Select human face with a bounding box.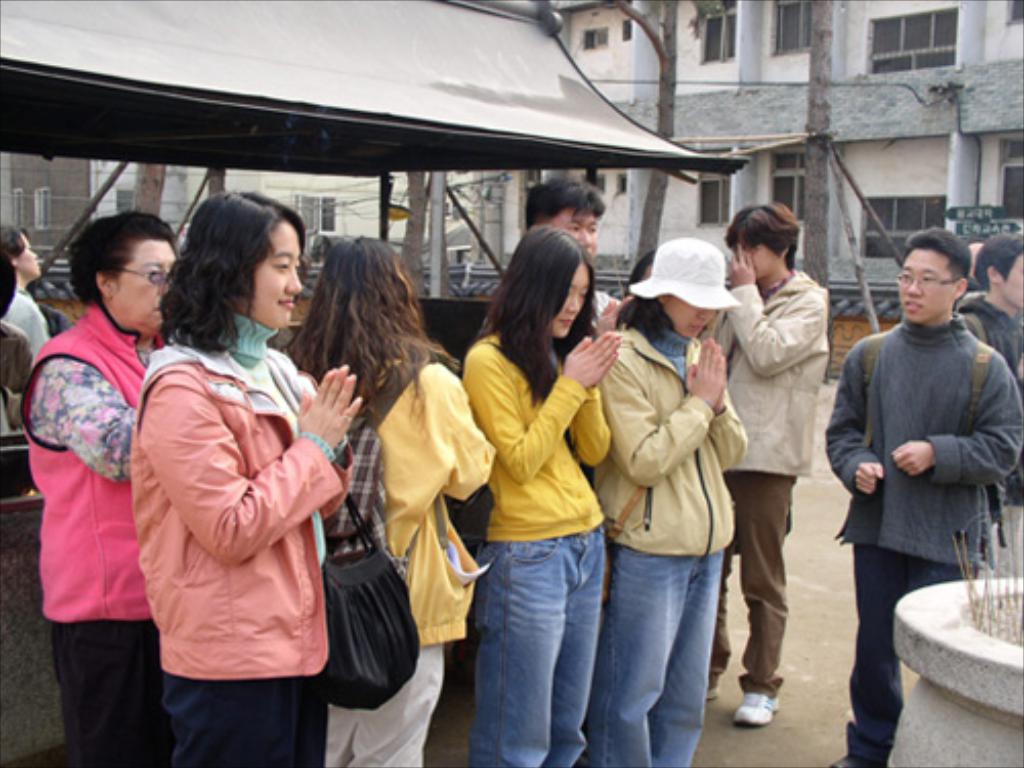
[x1=549, y1=262, x2=590, y2=338].
